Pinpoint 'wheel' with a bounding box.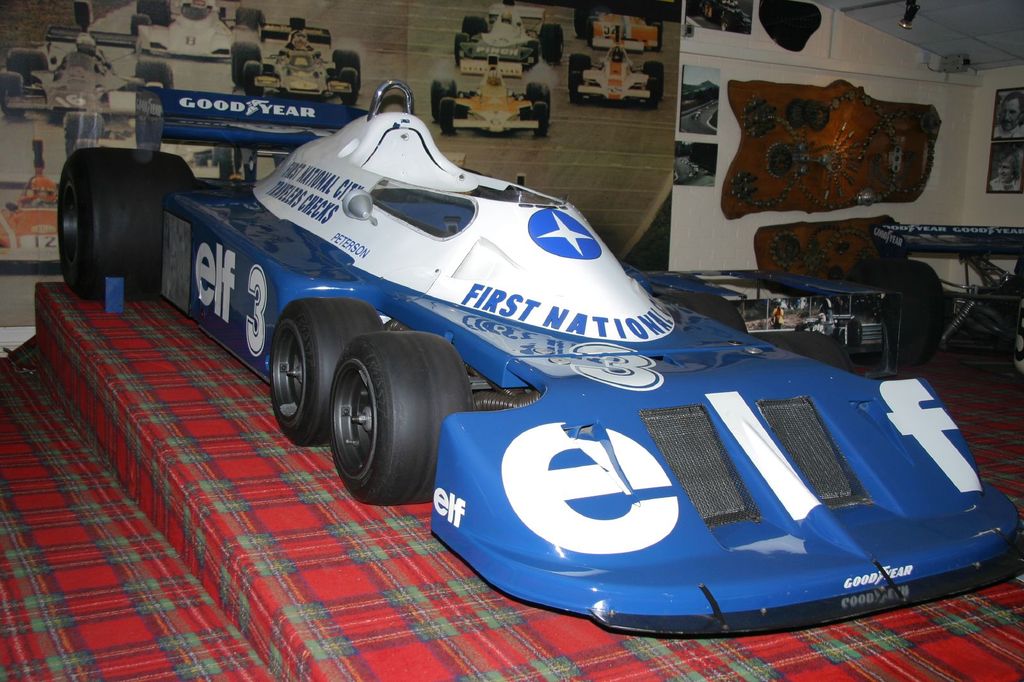
Rect(439, 99, 456, 130).
